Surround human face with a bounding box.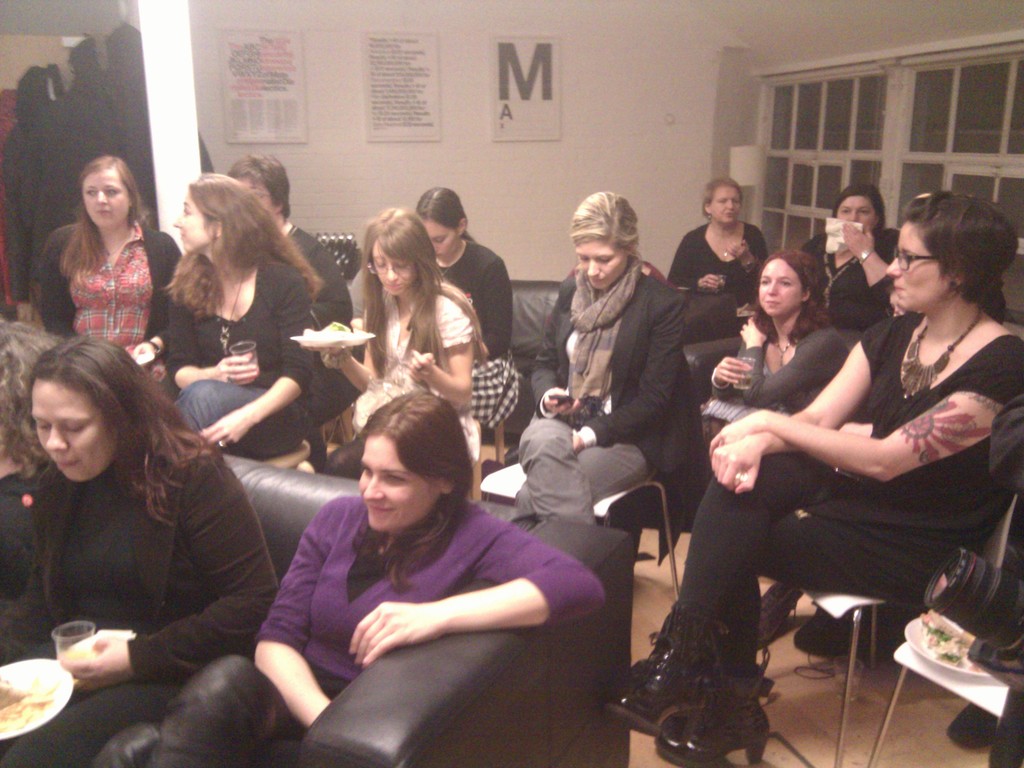
bbox=[170, 192, 207, 254].
